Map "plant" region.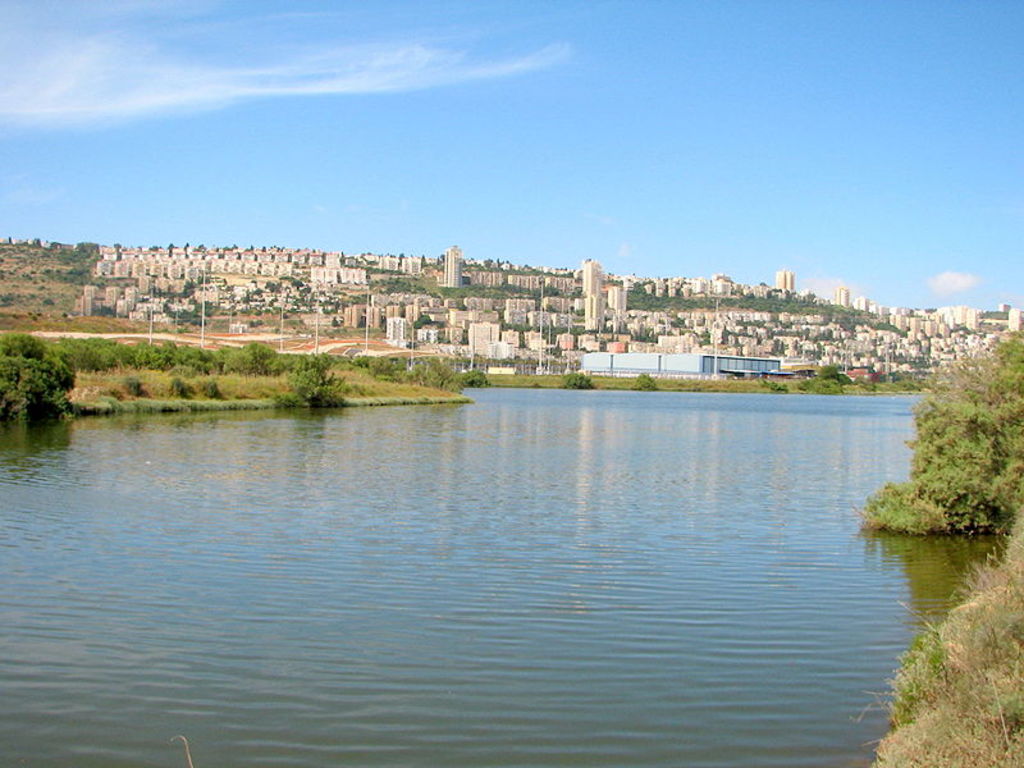
Mapped to 628, 367, 653, 388.
